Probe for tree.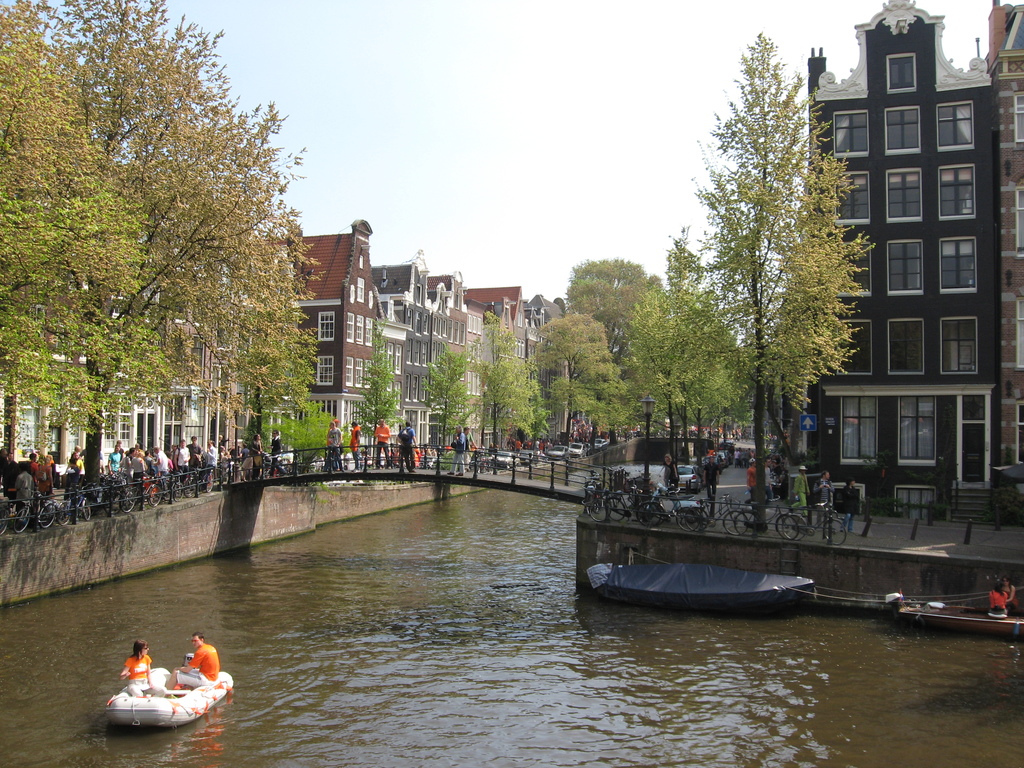
Probe result: region(424, 343, 483, 458).
